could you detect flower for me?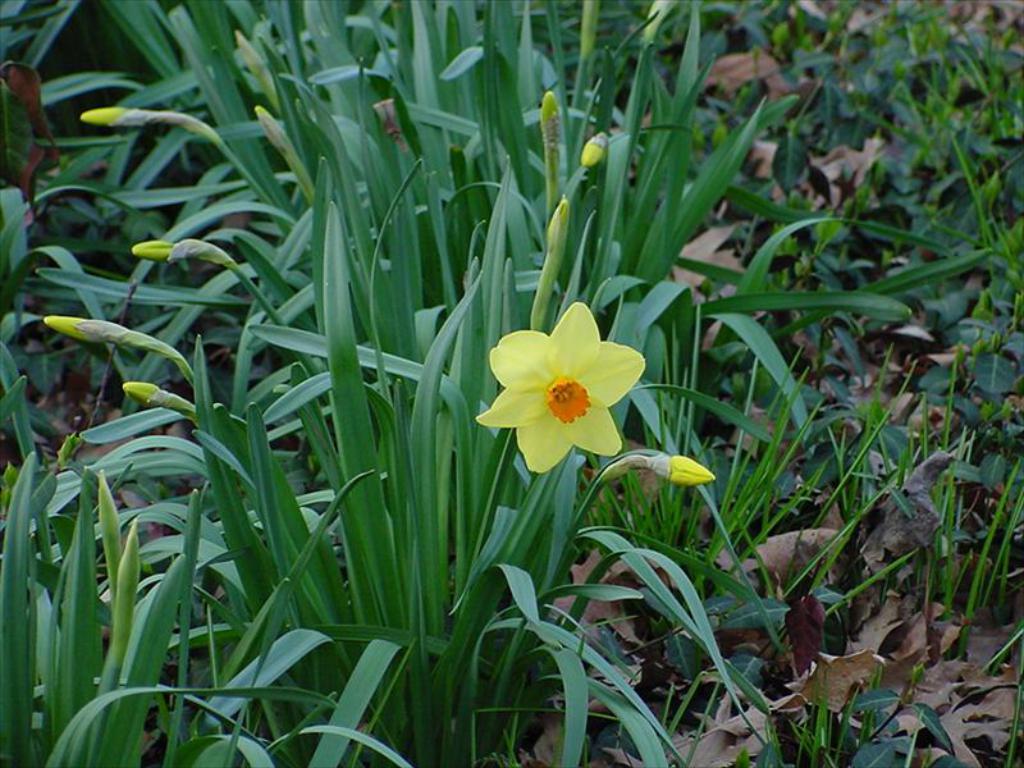
Detection result: bbox=(122, 380, 172, 407).
